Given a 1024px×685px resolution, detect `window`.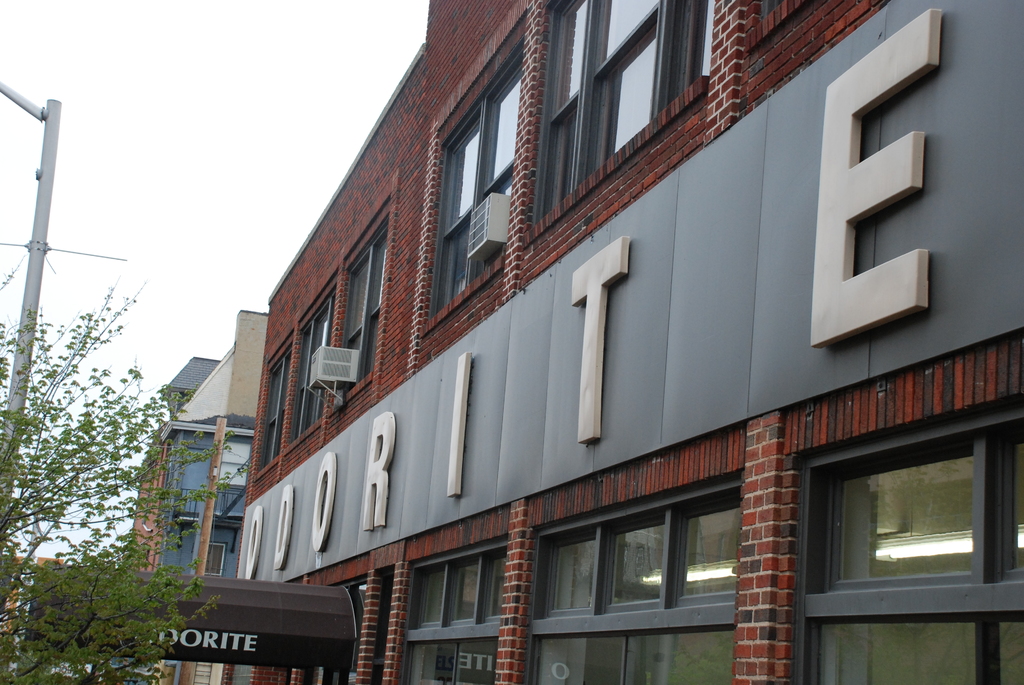
crop(434, 52, 528, 338).
